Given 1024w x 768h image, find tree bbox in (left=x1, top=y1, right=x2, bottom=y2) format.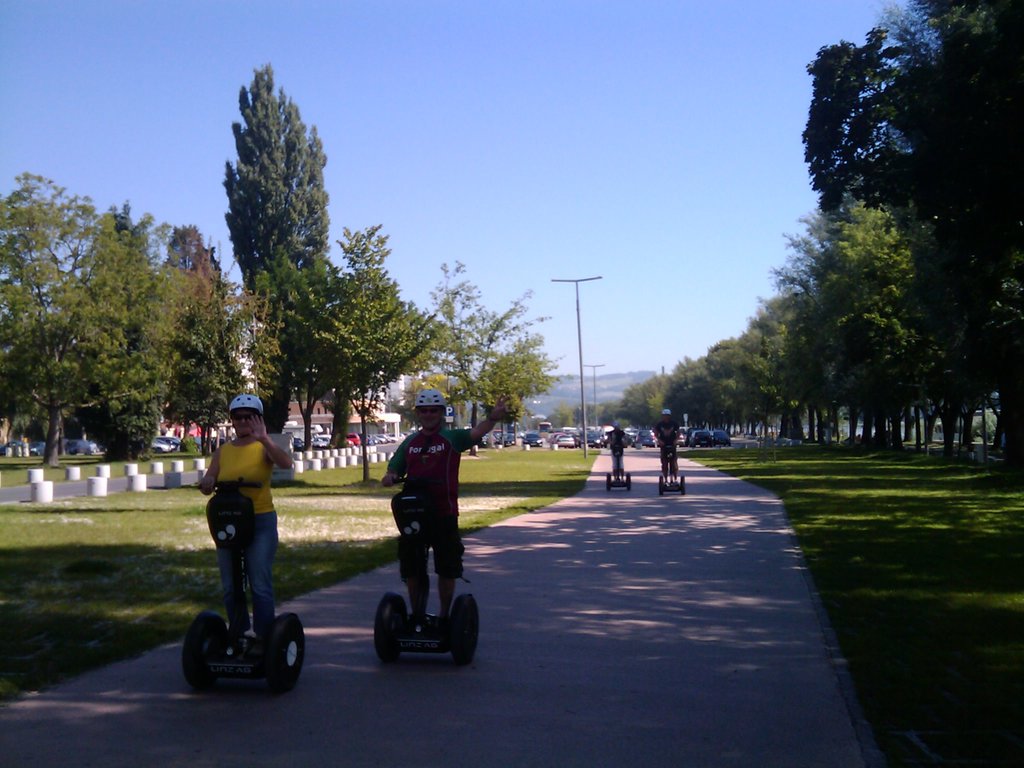
(left=646, top=357, right=689, bottom=435).
